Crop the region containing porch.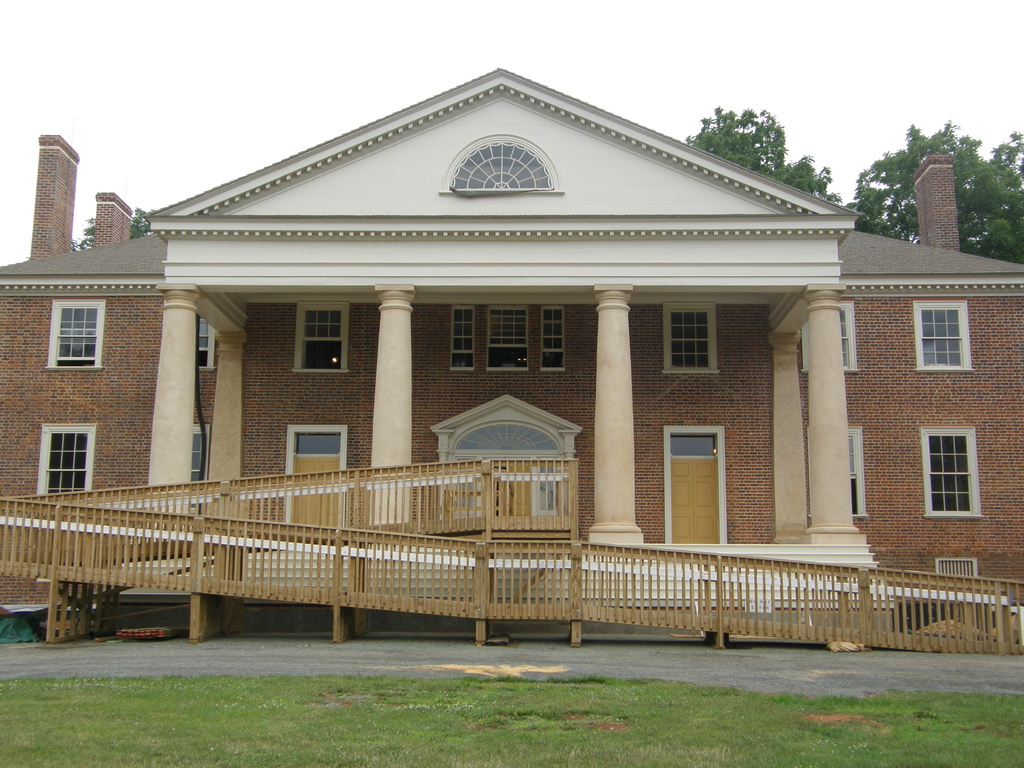
Crop region: x1=0, y1=454, x2=1023, y2=656.
